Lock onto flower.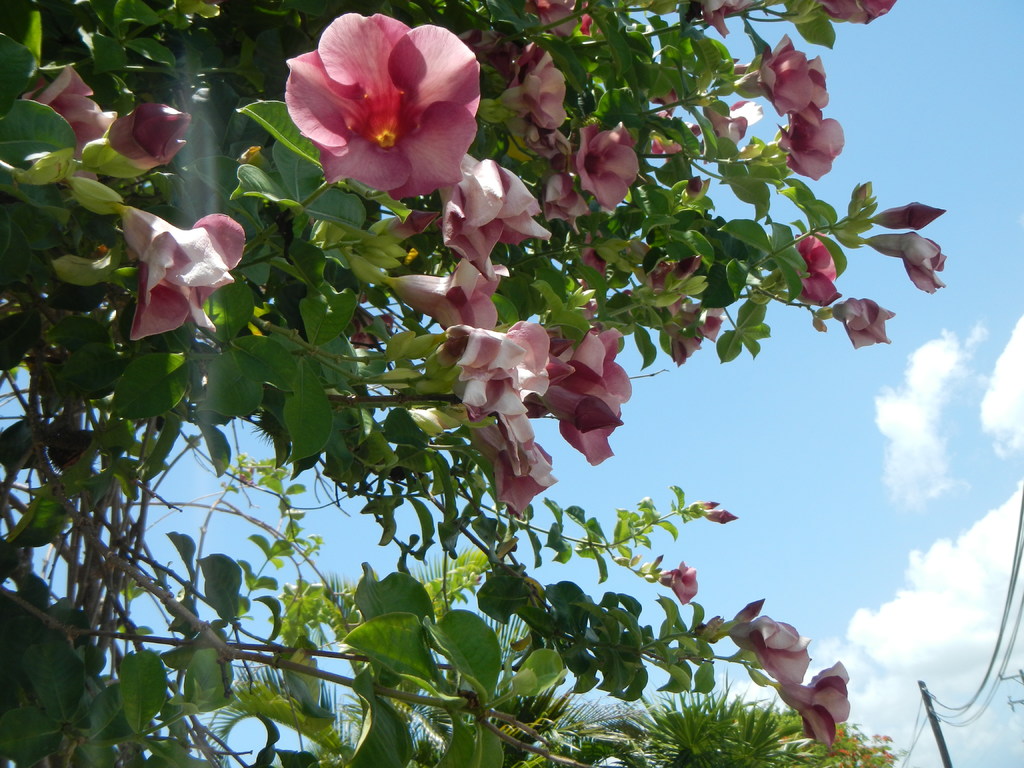
Locked: x1=522 y1=129 x2=583 y2=236.
